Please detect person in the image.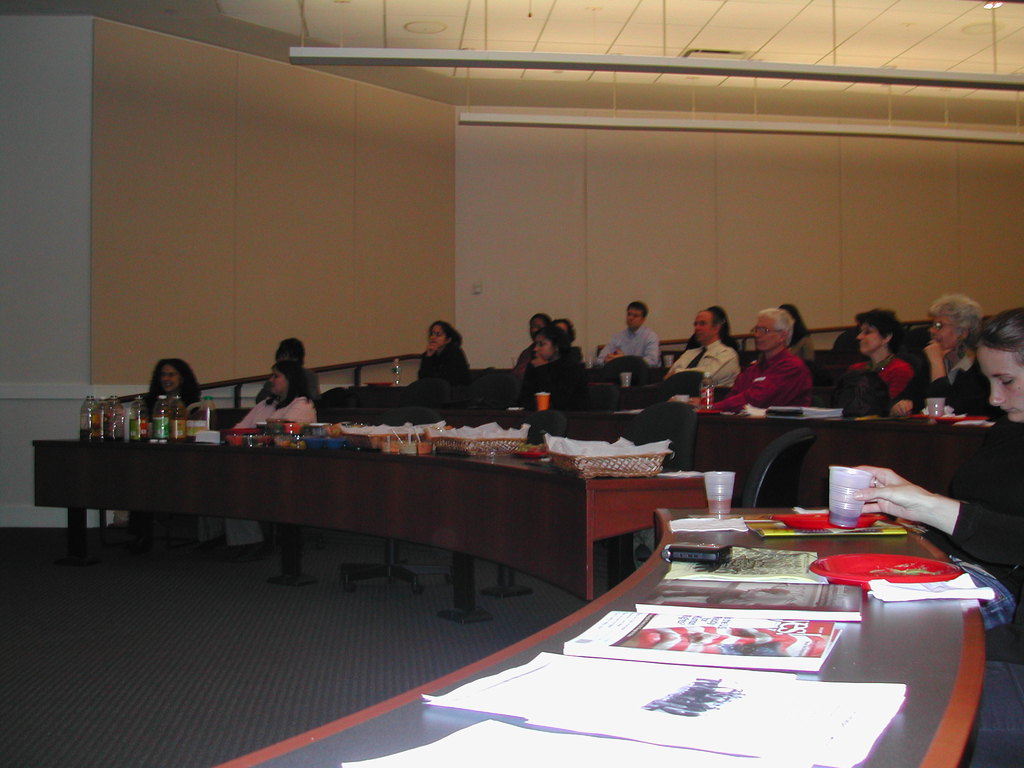
BBox(664, 305, 744, 388).
